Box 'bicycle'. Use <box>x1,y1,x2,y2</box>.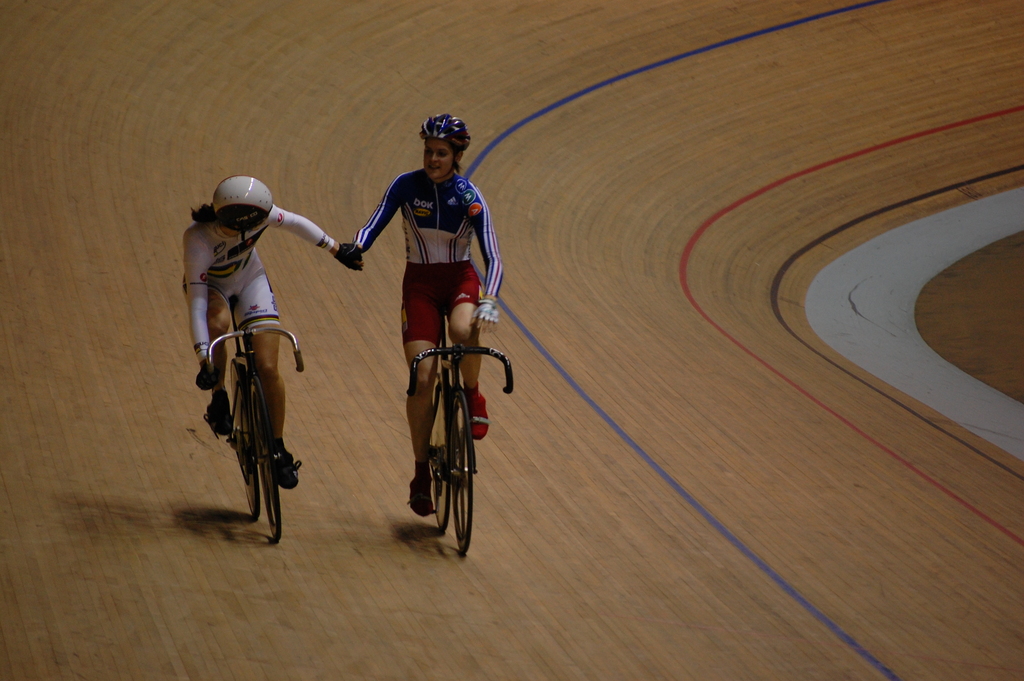
<box>396,297,522,556</box>.
